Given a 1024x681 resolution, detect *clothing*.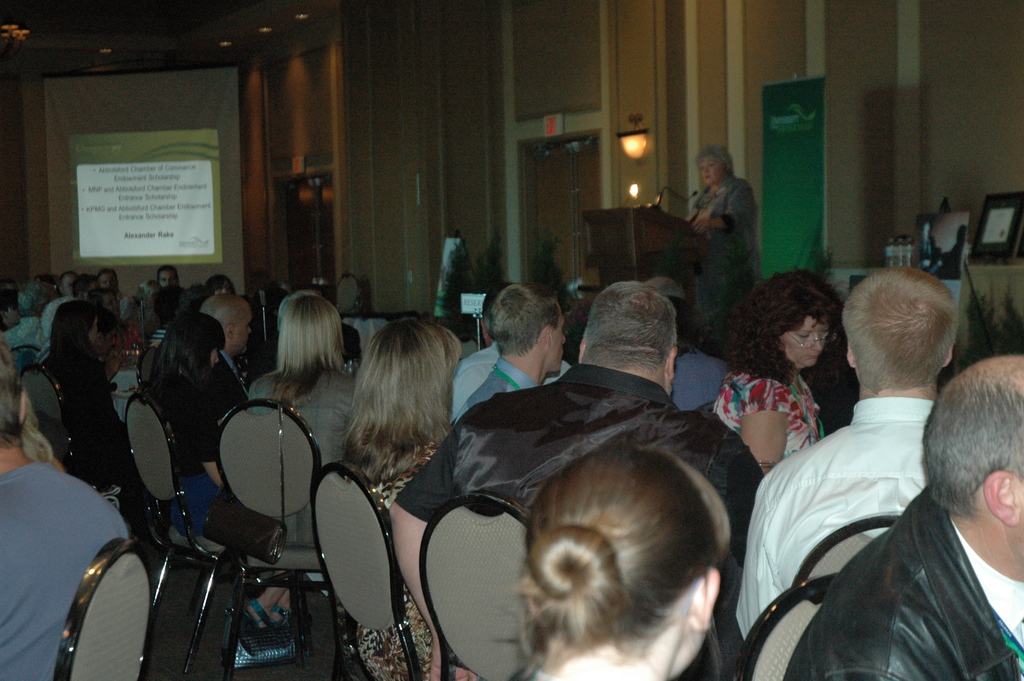
0:453:126:680.
